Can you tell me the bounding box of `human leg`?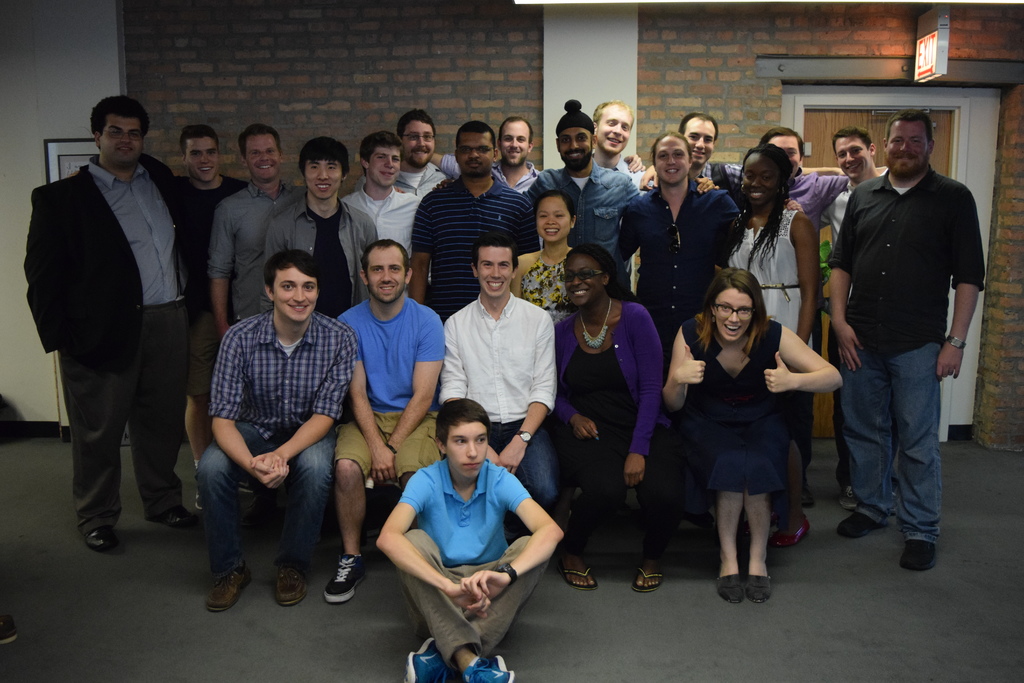
crop(50, 350, 137, 554).
